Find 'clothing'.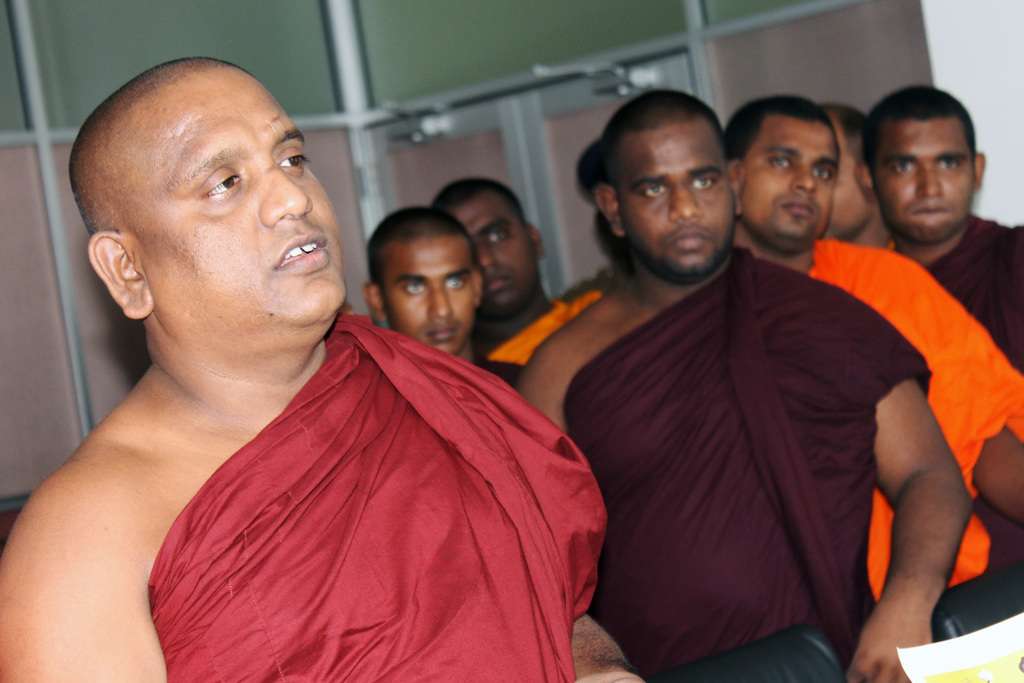
[488, 236, 1023, 604].
